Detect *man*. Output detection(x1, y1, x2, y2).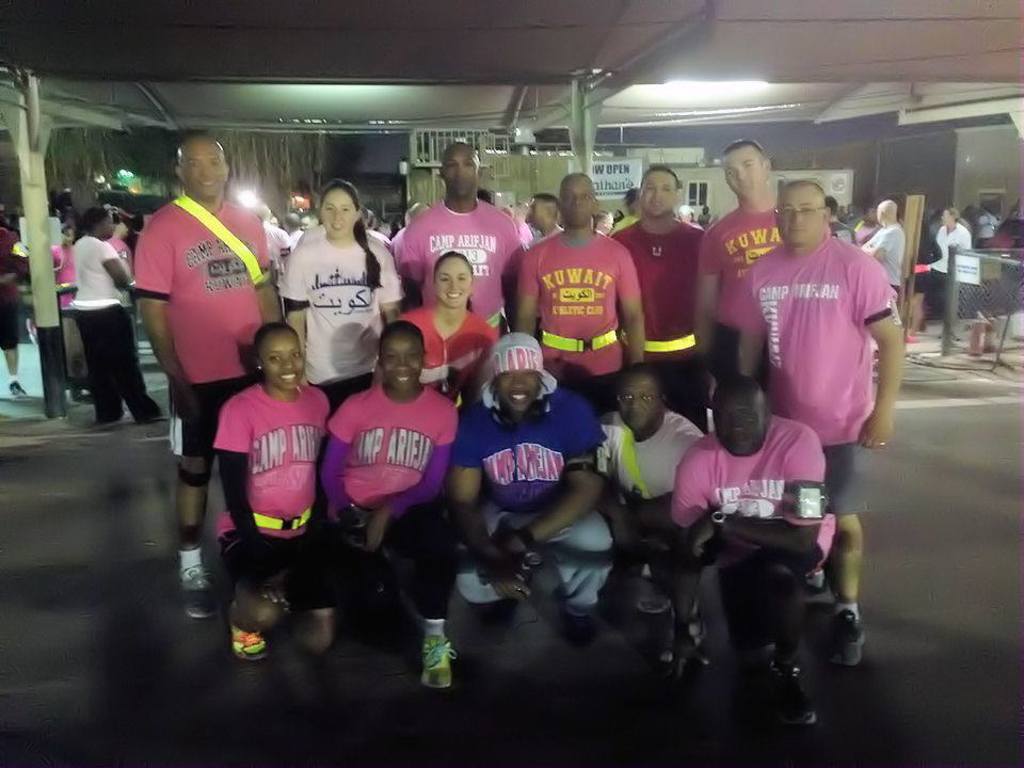
detection(666, 381, 842, 734).
